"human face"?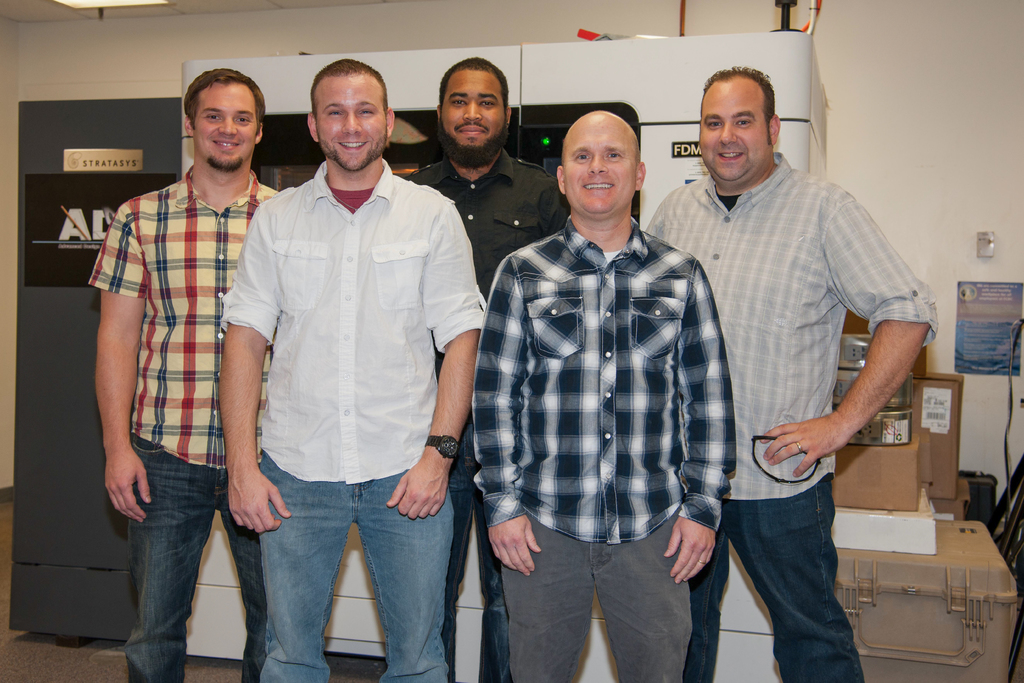
rect(698, 79, 765, 182)
